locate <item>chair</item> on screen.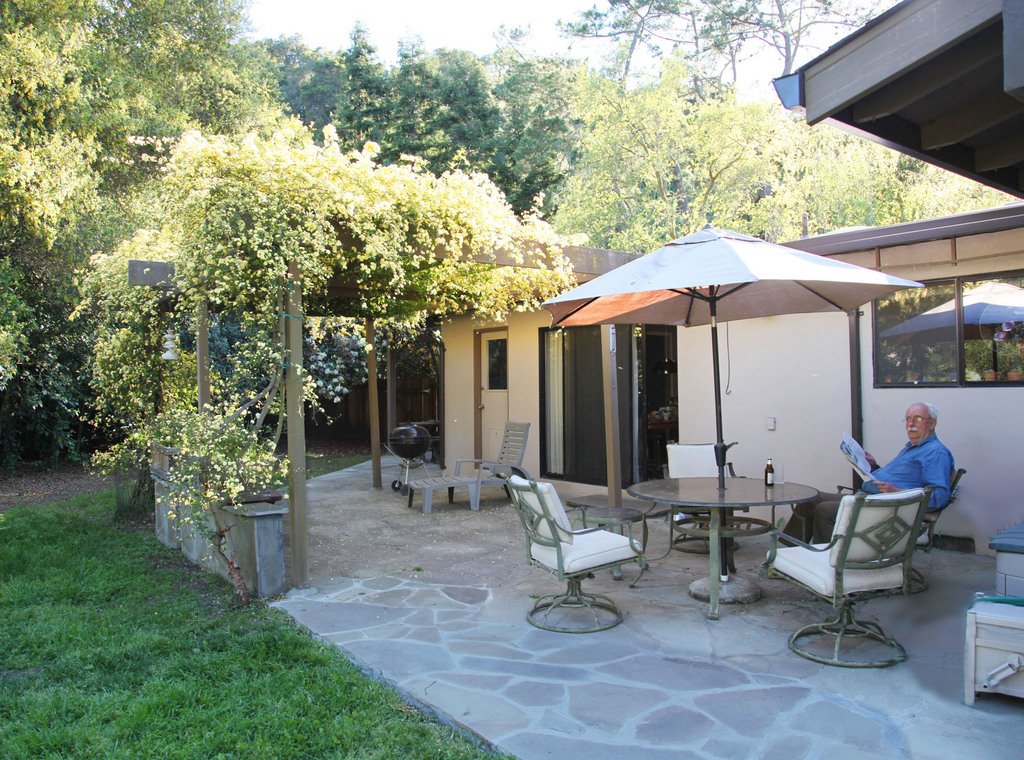
On screen at [left=404, top=417, right=540, bottom=515].
